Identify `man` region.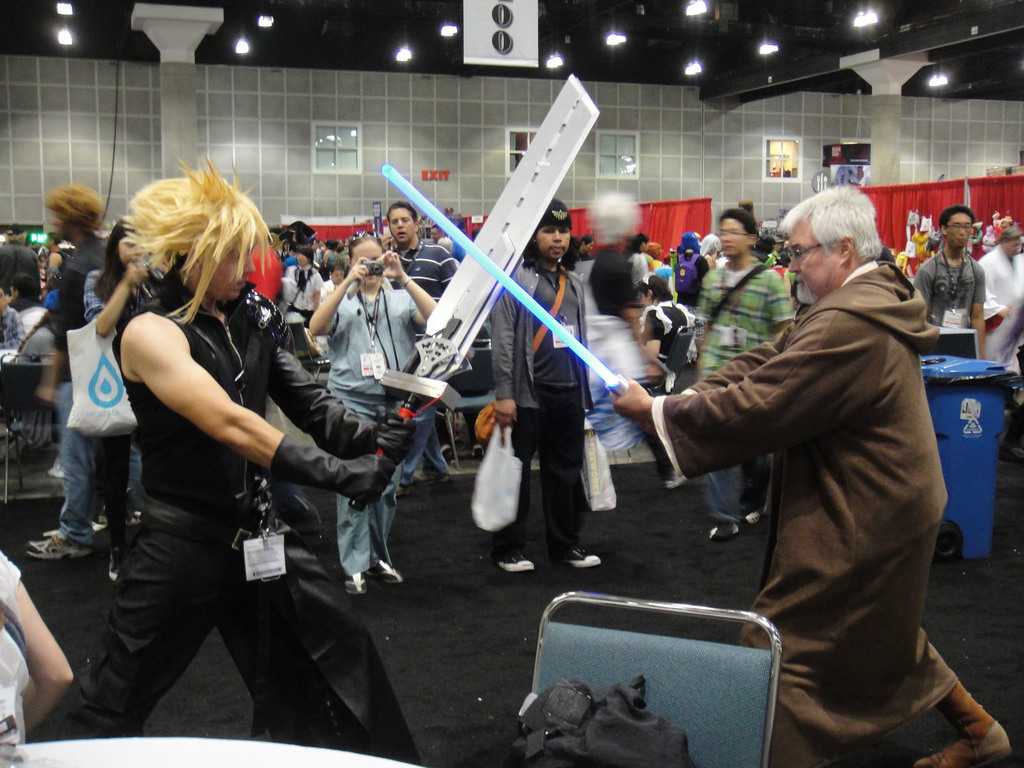
Region: {"left": 72, "top": 170, "right": 362, "bottom": 744}.
